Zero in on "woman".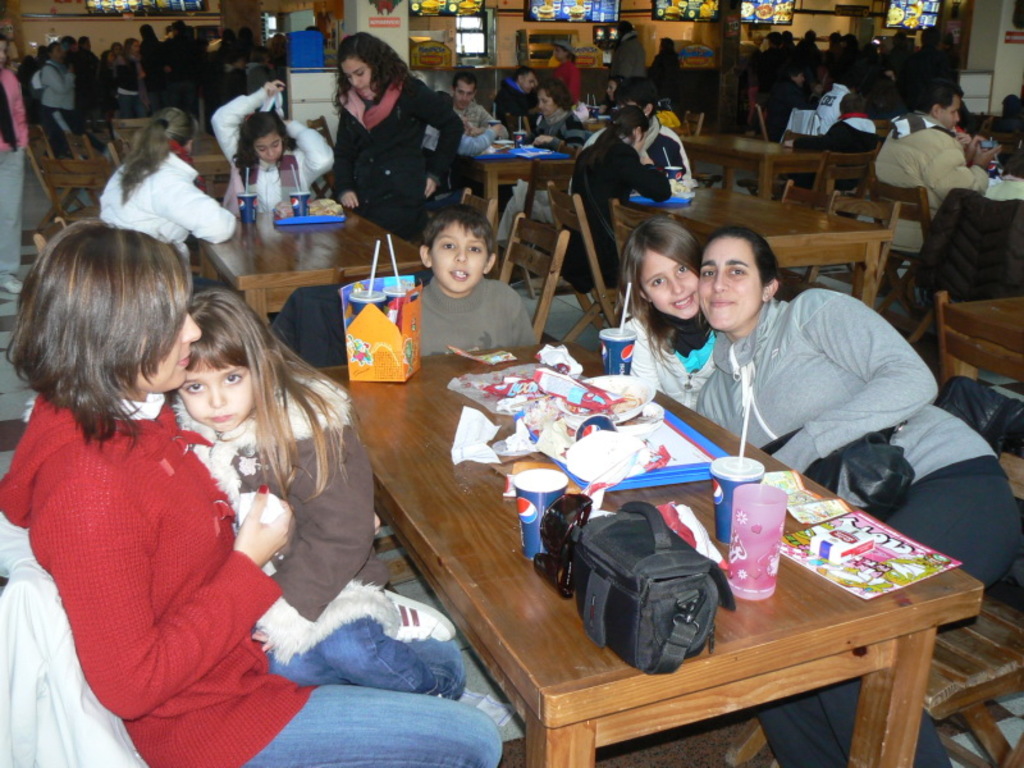
Zeroed in: <box>595,61,630,113</box>.
